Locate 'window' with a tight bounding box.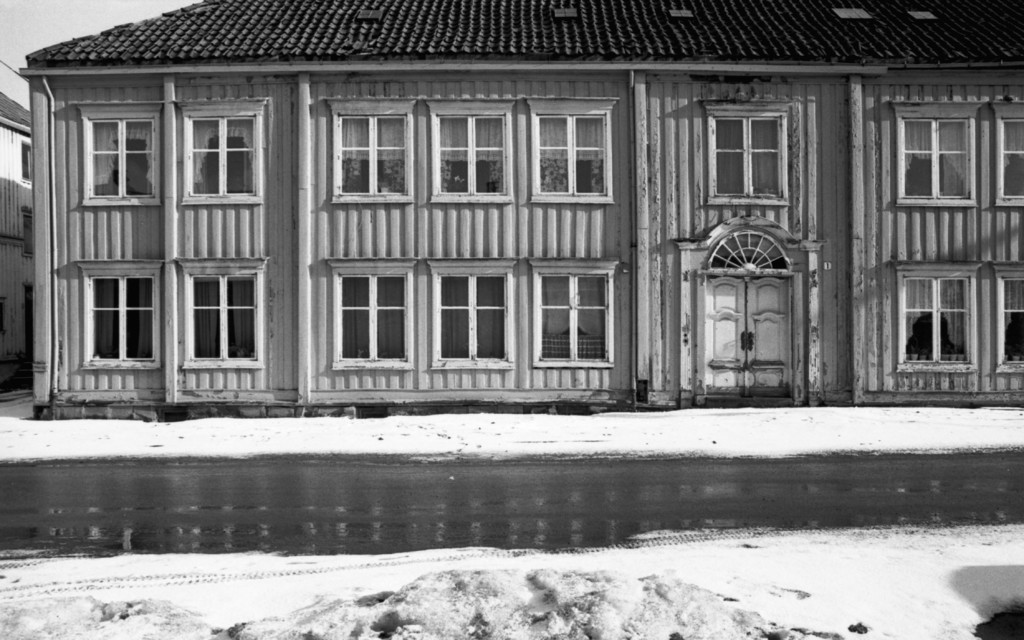
x1=326 y1=259 x2=416 y2=370.
